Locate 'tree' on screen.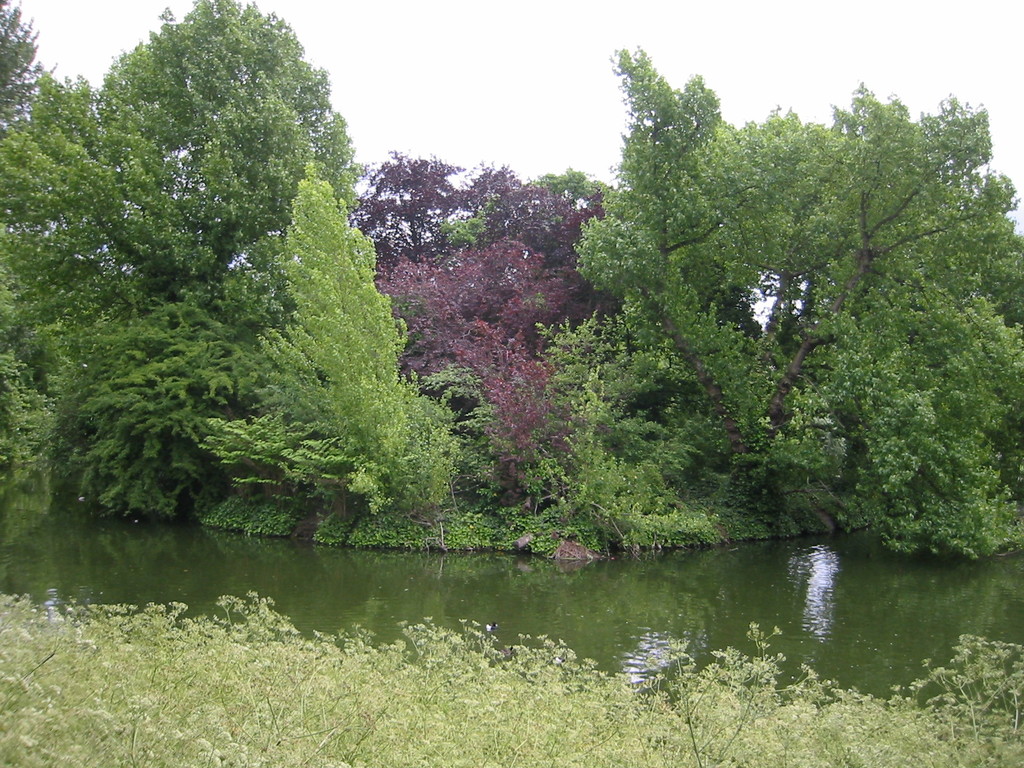
On screen at (424,156,619,291).
